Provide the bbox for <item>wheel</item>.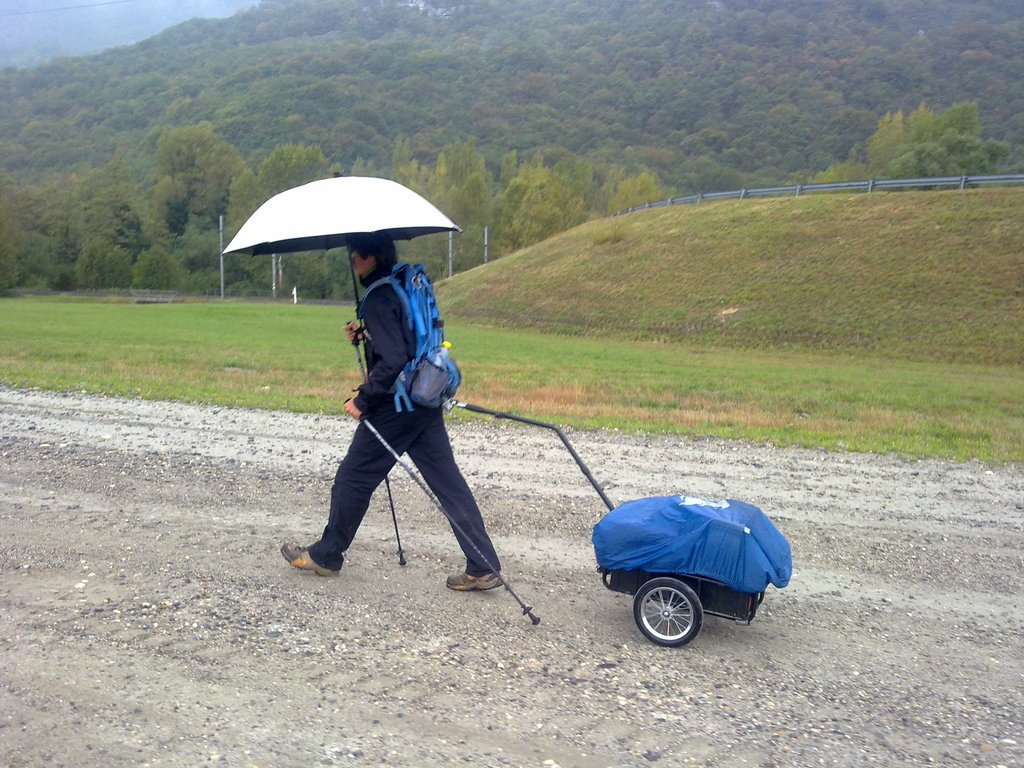
(628,586,721,654).
